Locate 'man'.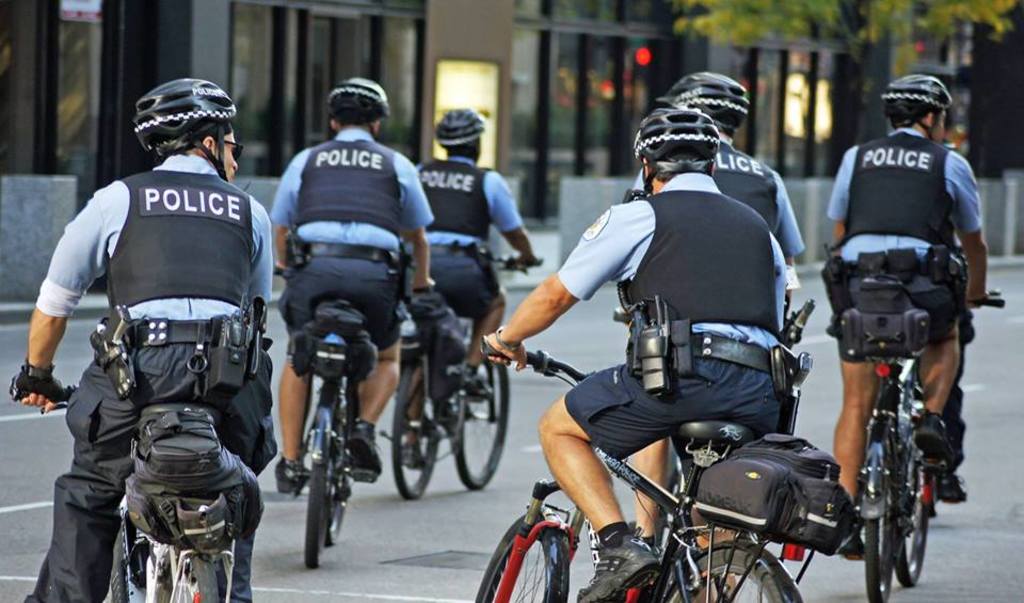
Bounding box: BBox(629, 69, 816, 537).
